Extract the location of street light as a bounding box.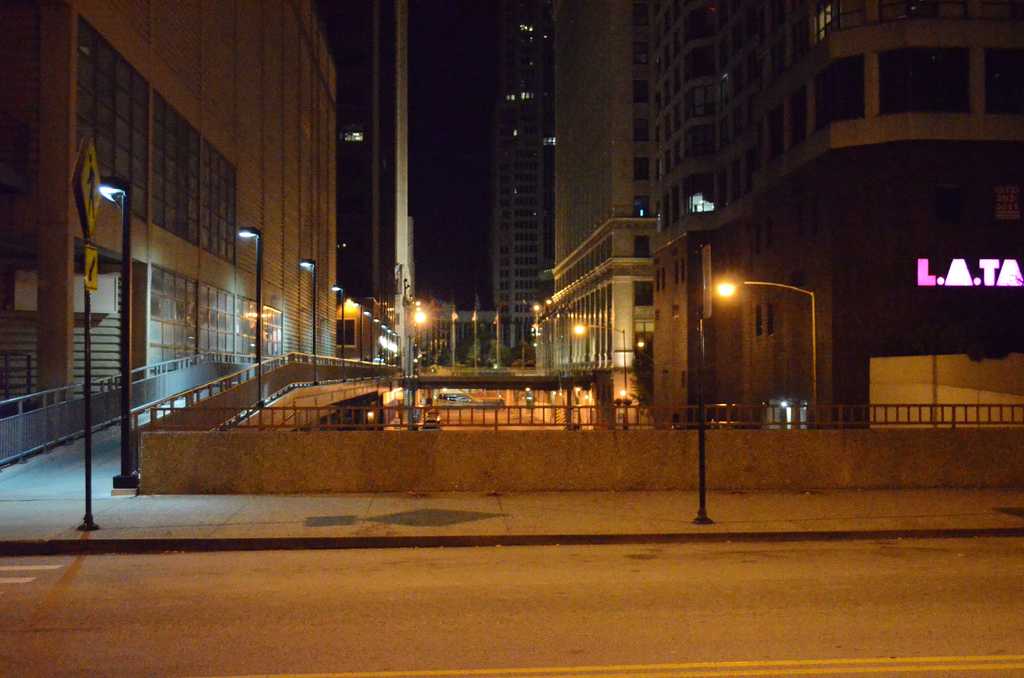
l=570, t=323, r=627, b=404.
